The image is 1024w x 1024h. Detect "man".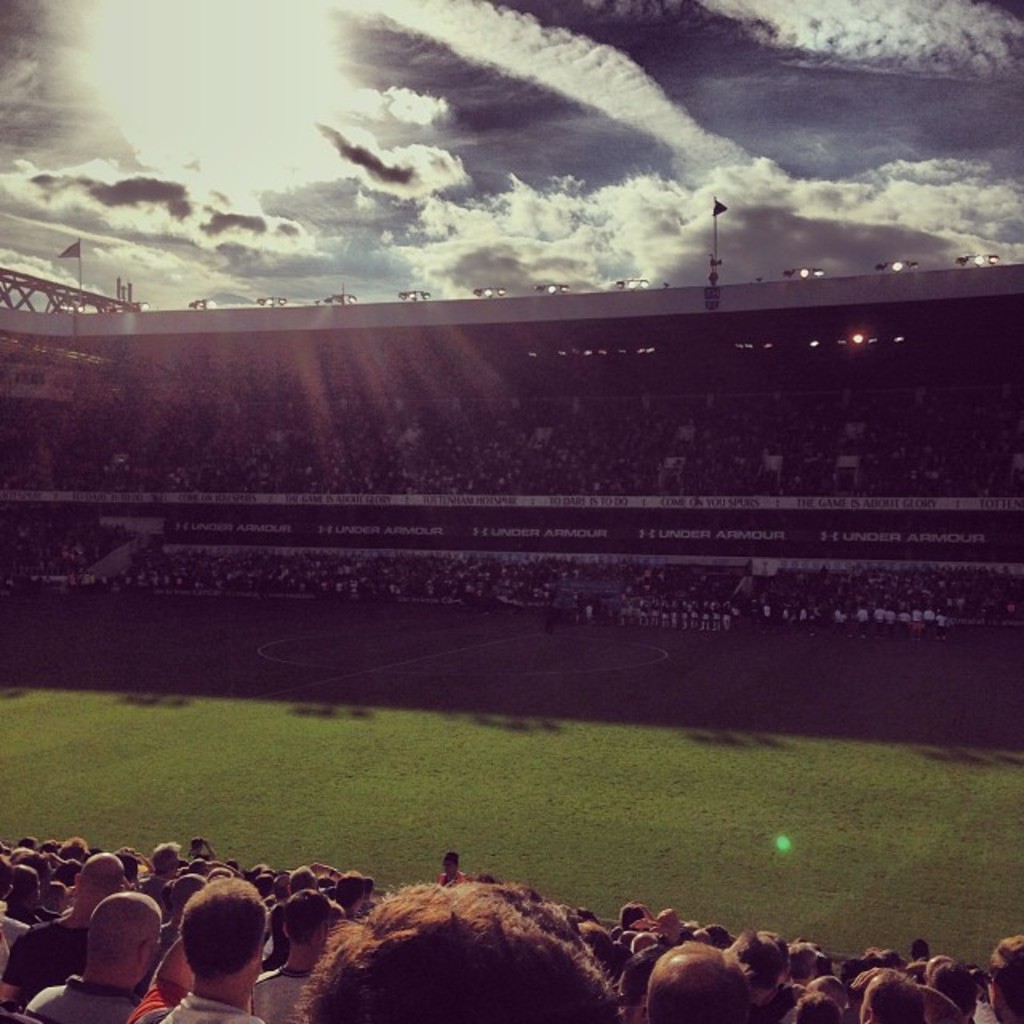
Detection: {"left": 928, "top": 958, "right": 981, "bottom": 1022}.
